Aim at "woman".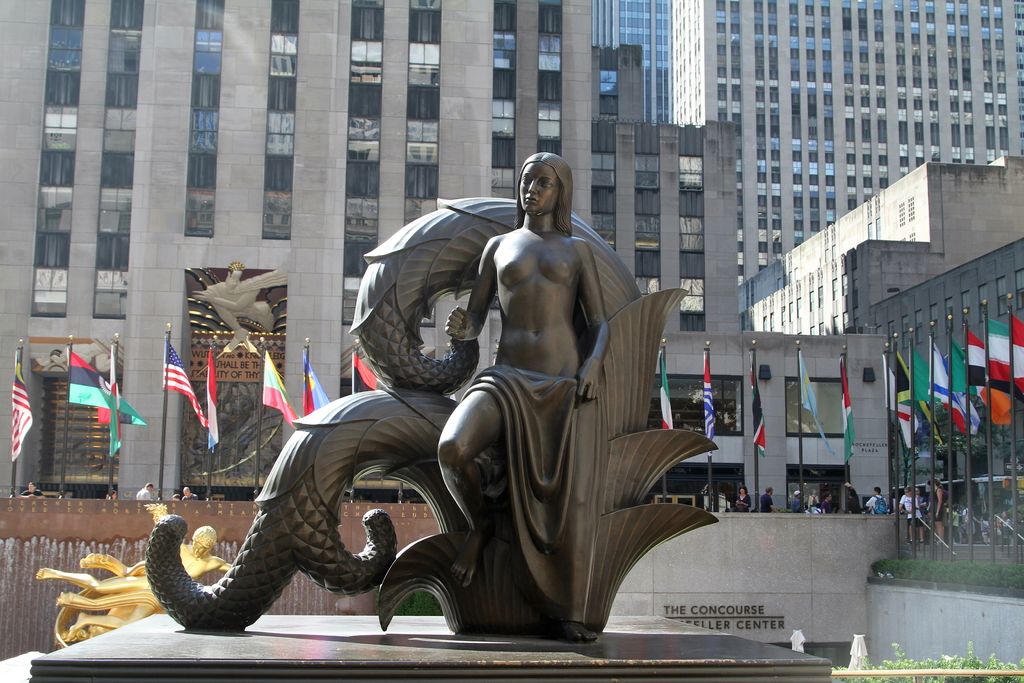
Aimed at {"x1": 927, "y1": 477, "x2": 946, "y2": 545}.
